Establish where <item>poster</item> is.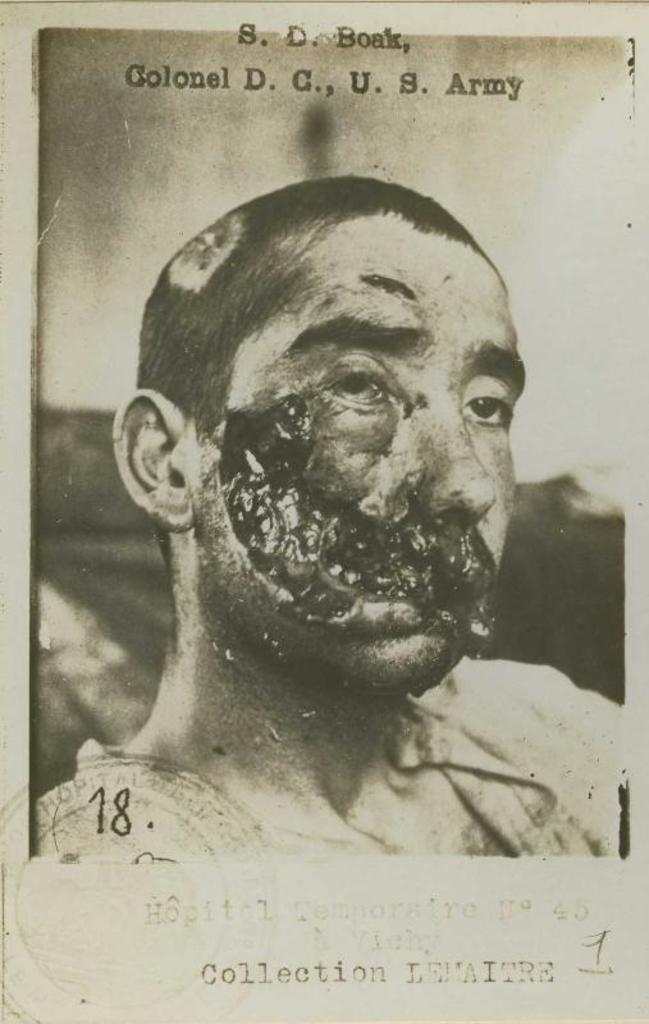
Established at rect(0, 0, 648, 1023).
